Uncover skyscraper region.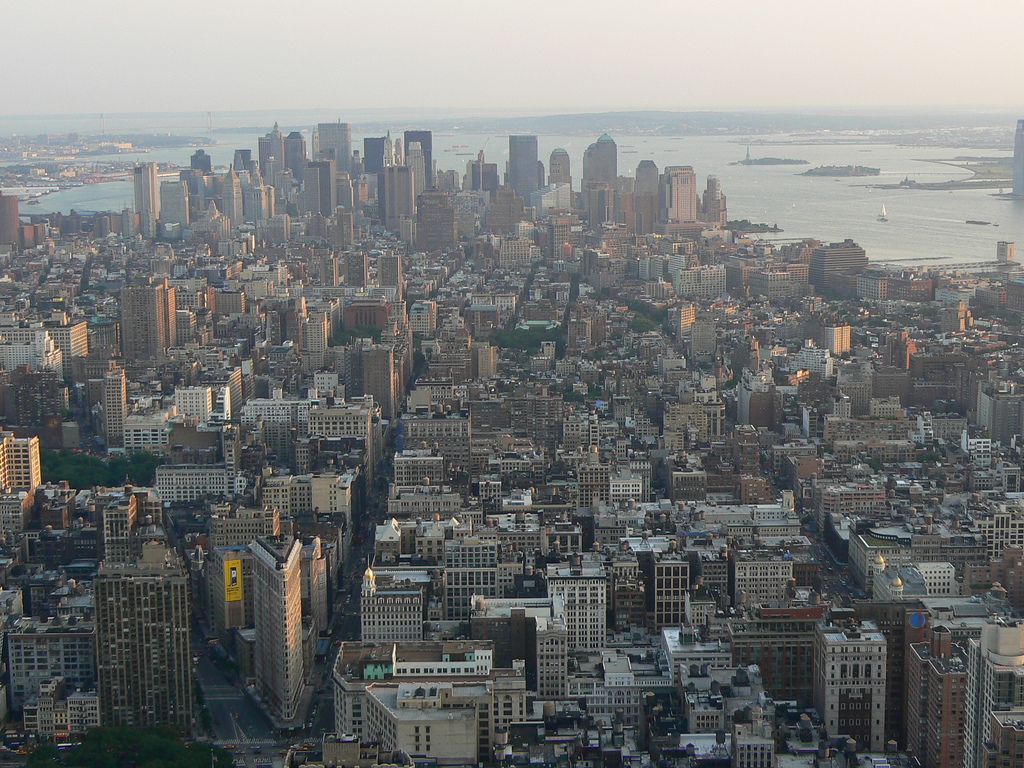
Uncovered: x1=634 y1=158 x2=657 y2=193.
